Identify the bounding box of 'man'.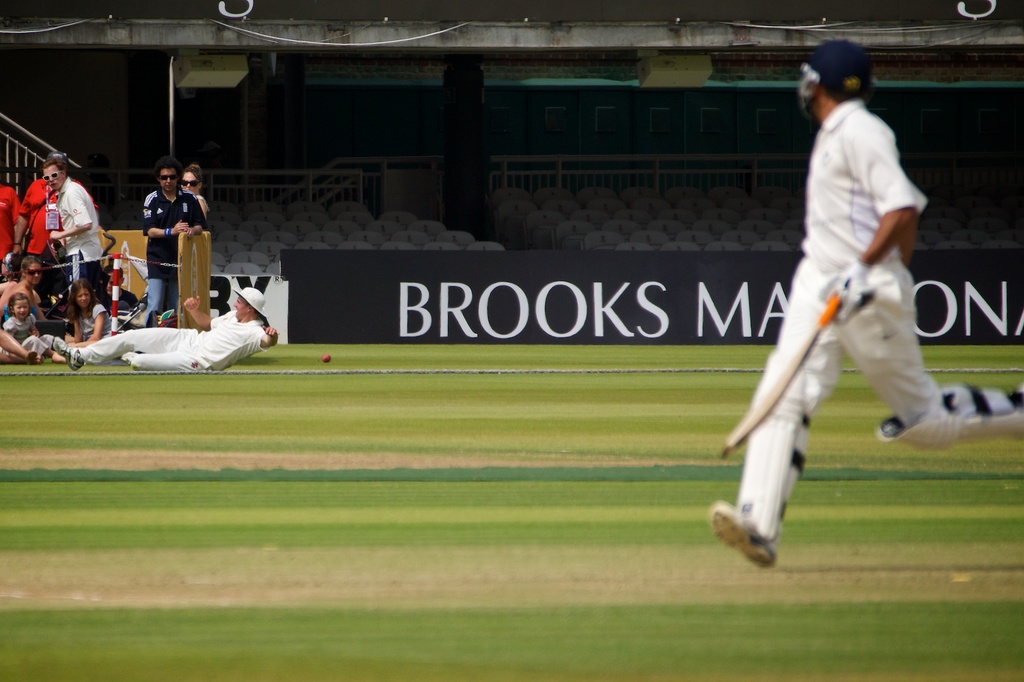
box=[50, 153, 102, 291].
